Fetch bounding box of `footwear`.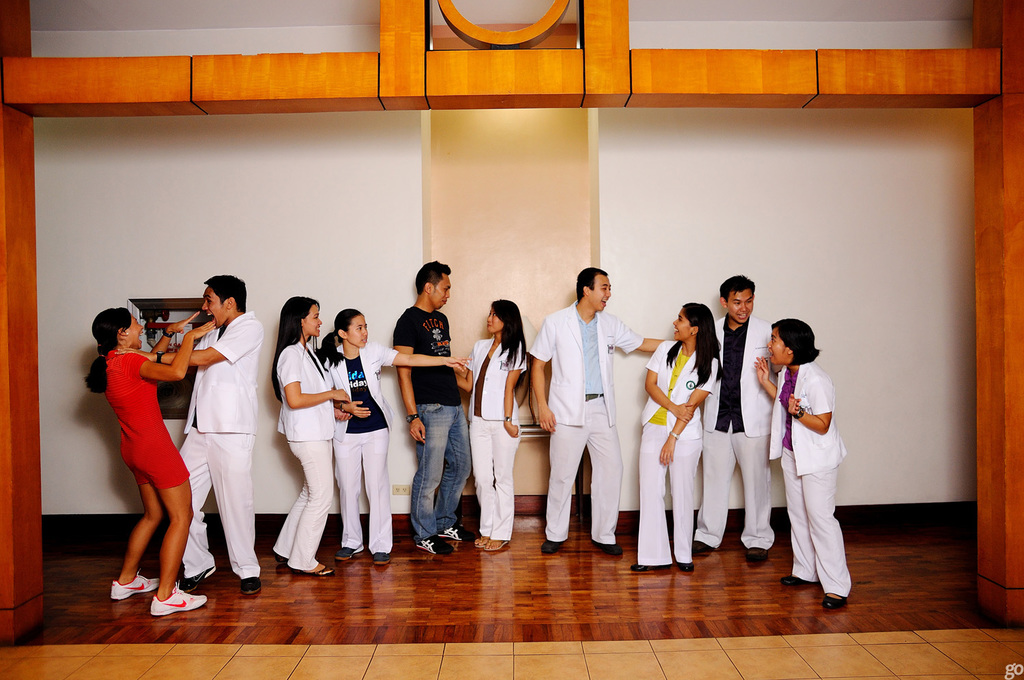
Bbox: [left=336, top=546, right=356, bottom=558].
